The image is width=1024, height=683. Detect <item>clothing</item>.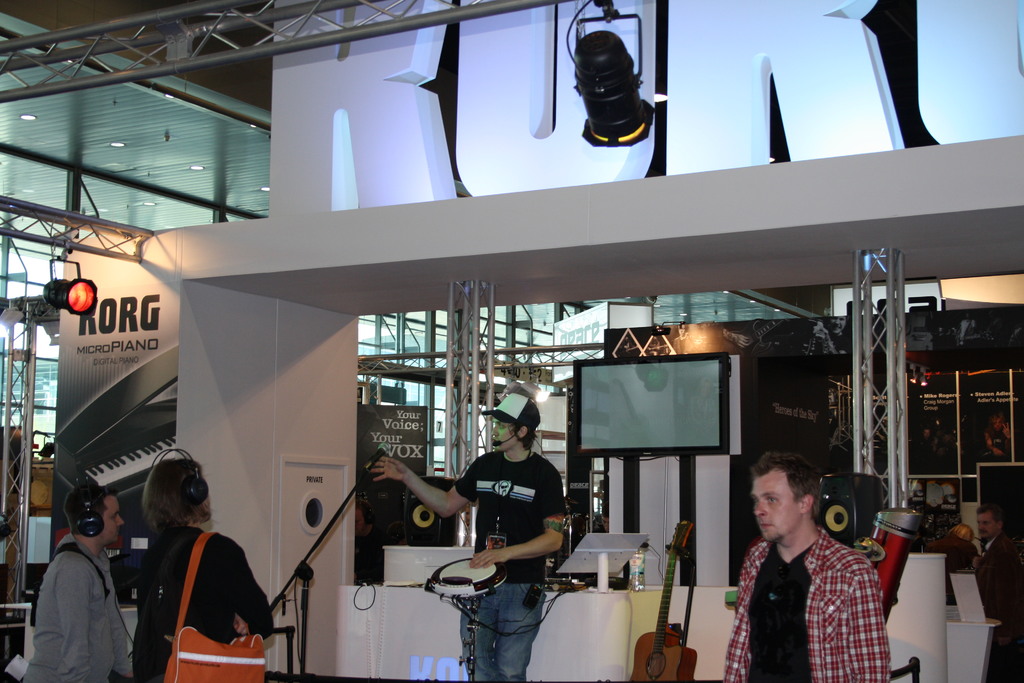
Detection: locate(22, 504, 129, 682).
